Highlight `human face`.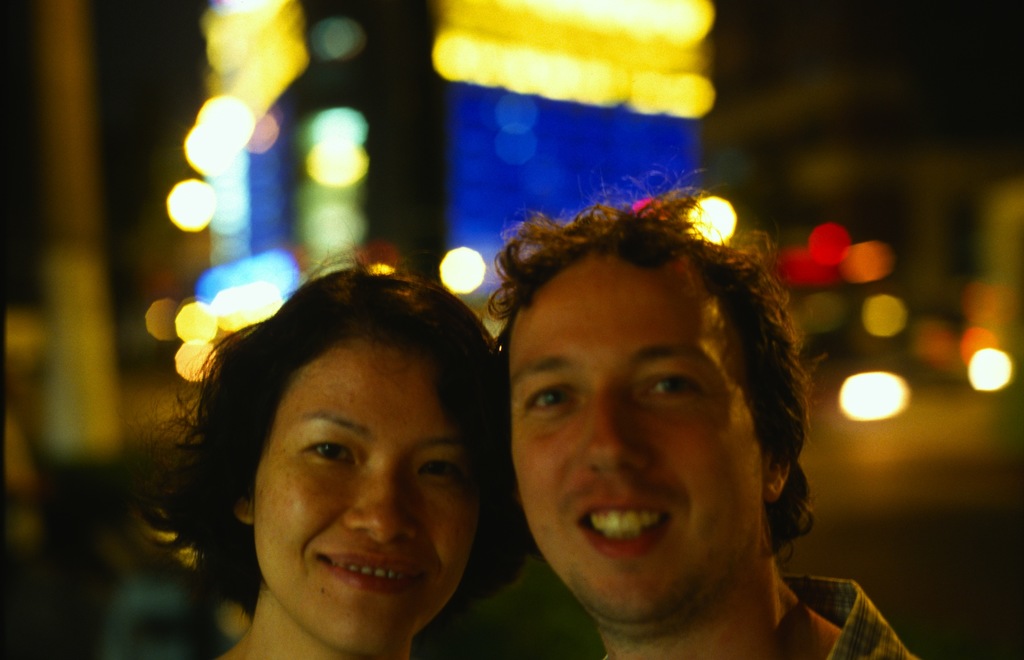
Highlighted region: x1=508 y1=263 x2=765 y2=623.
